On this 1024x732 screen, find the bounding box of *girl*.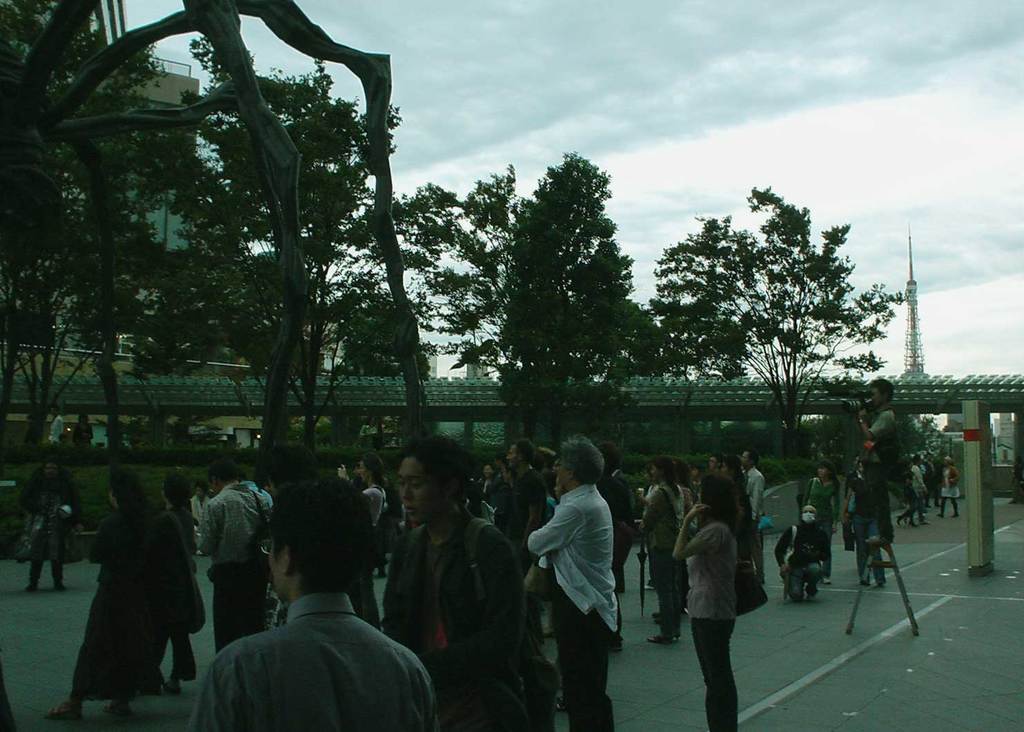
Bounding box: [left=48, top=465, right=162, bottom=717].
